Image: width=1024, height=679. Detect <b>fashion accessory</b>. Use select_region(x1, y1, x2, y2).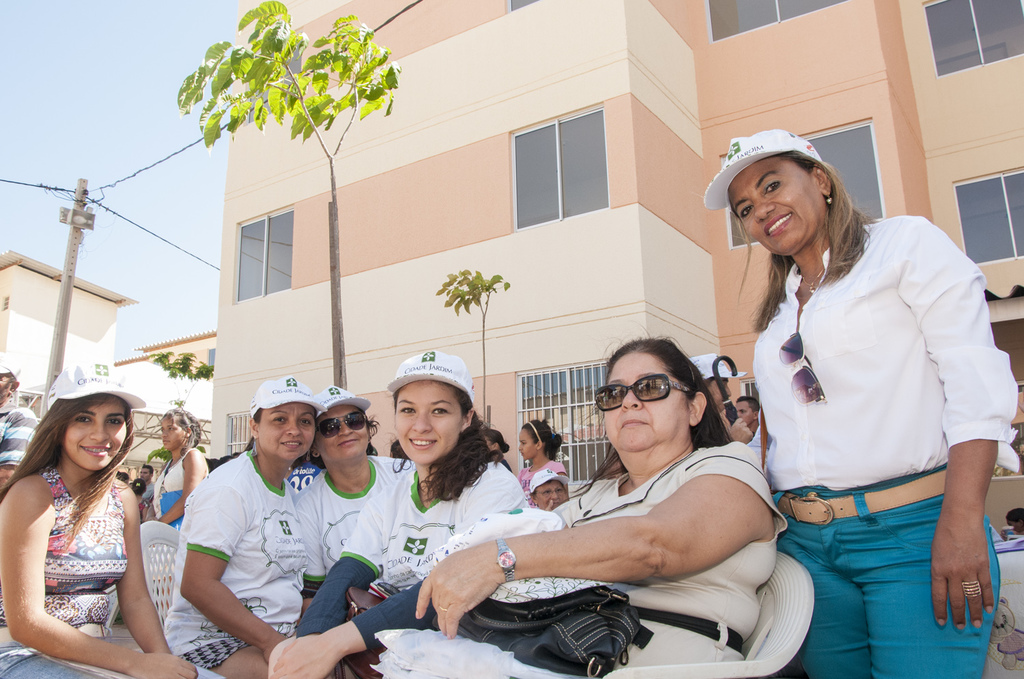
select_region(702, 135, 826, 210).
